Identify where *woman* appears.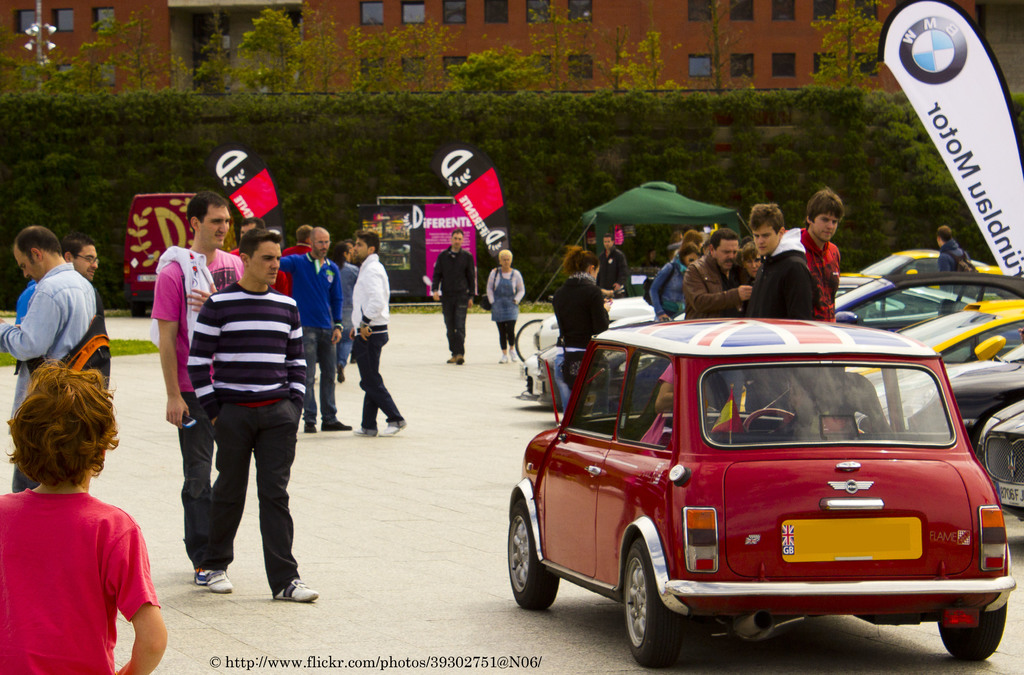
Appears at left=549, top=246, right=609, bottom=389.
